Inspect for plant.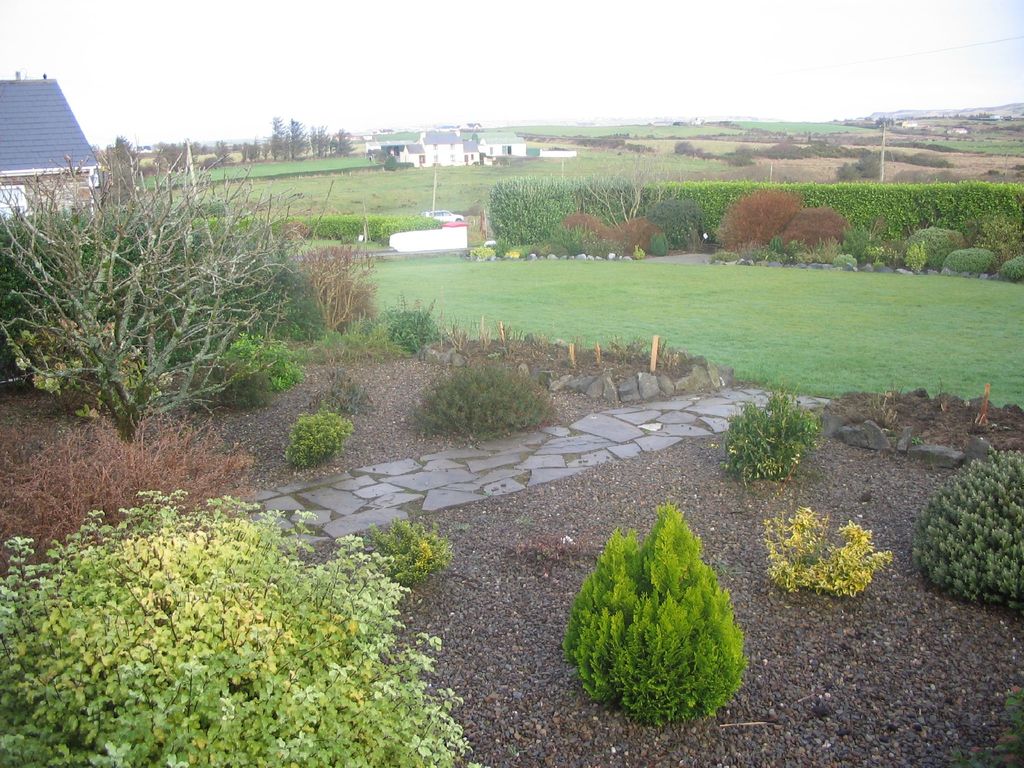
Inspection: Rect(838, 145, 884, 177).
